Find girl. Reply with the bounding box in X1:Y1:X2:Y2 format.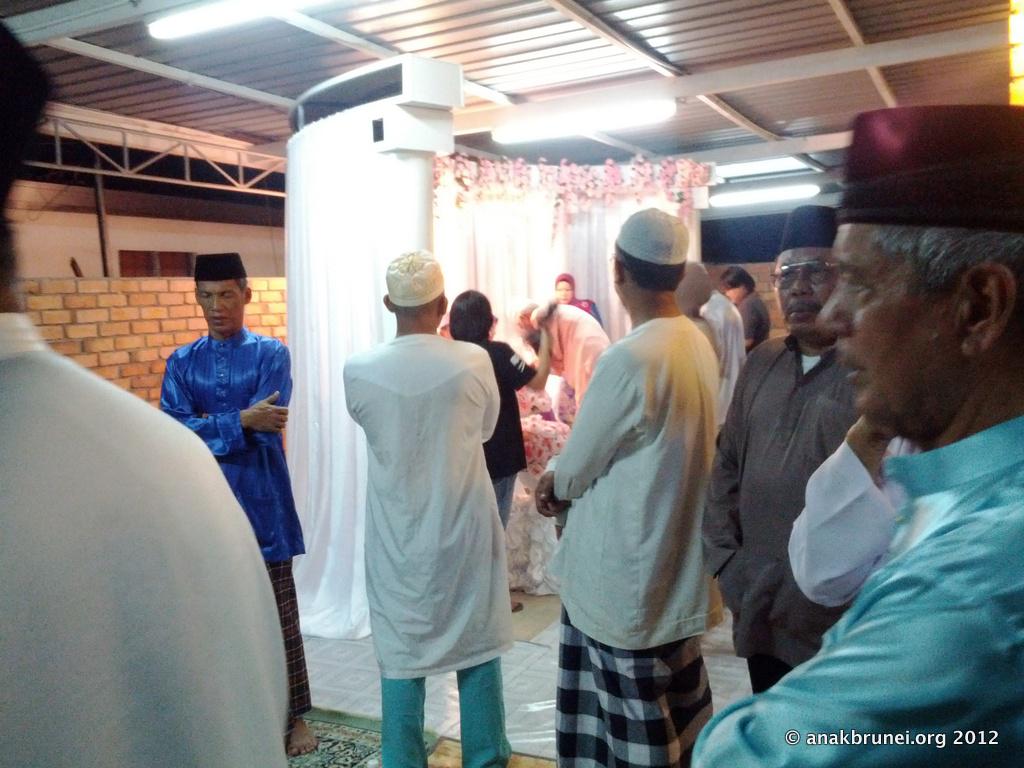
440:288:558:613.
